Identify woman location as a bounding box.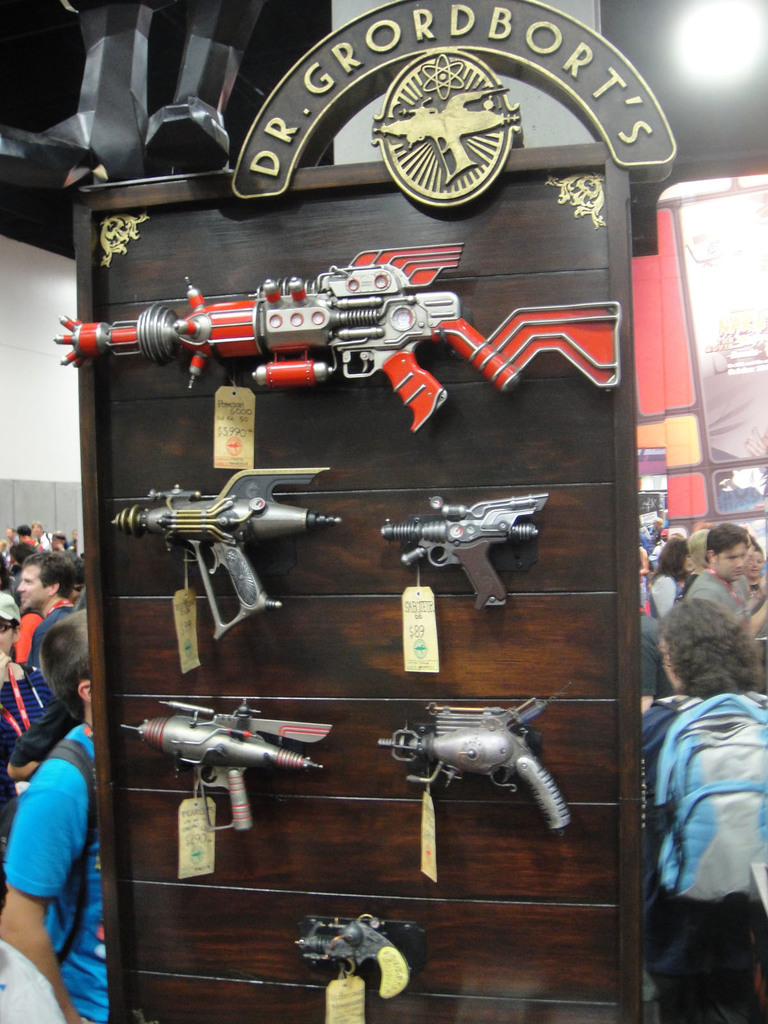
642/540/694/621.
